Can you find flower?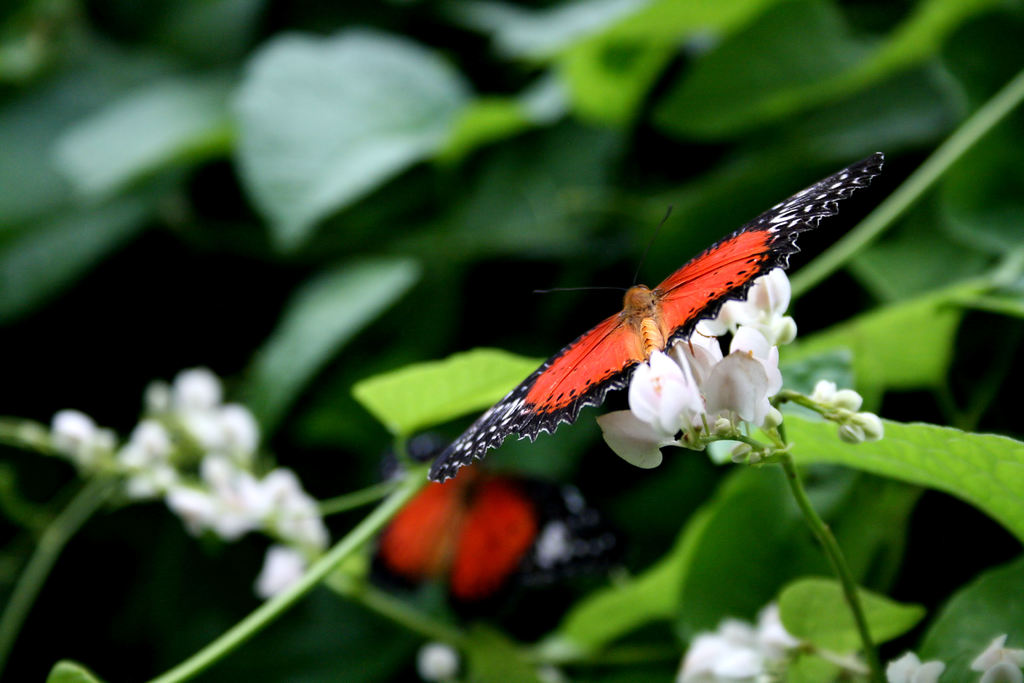
Yes, bounding box: l=598, t=273, r=780, b=461.
